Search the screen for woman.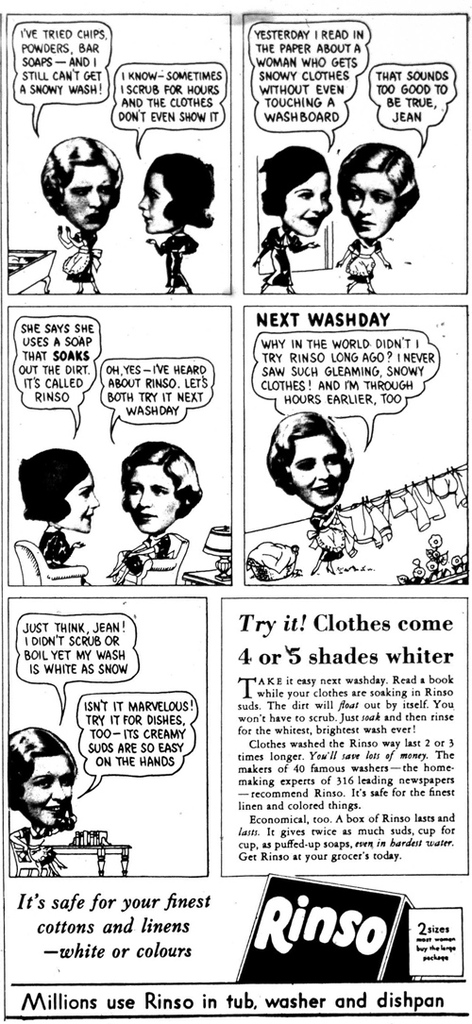
Found at <box>8,450,99,589</box>.
